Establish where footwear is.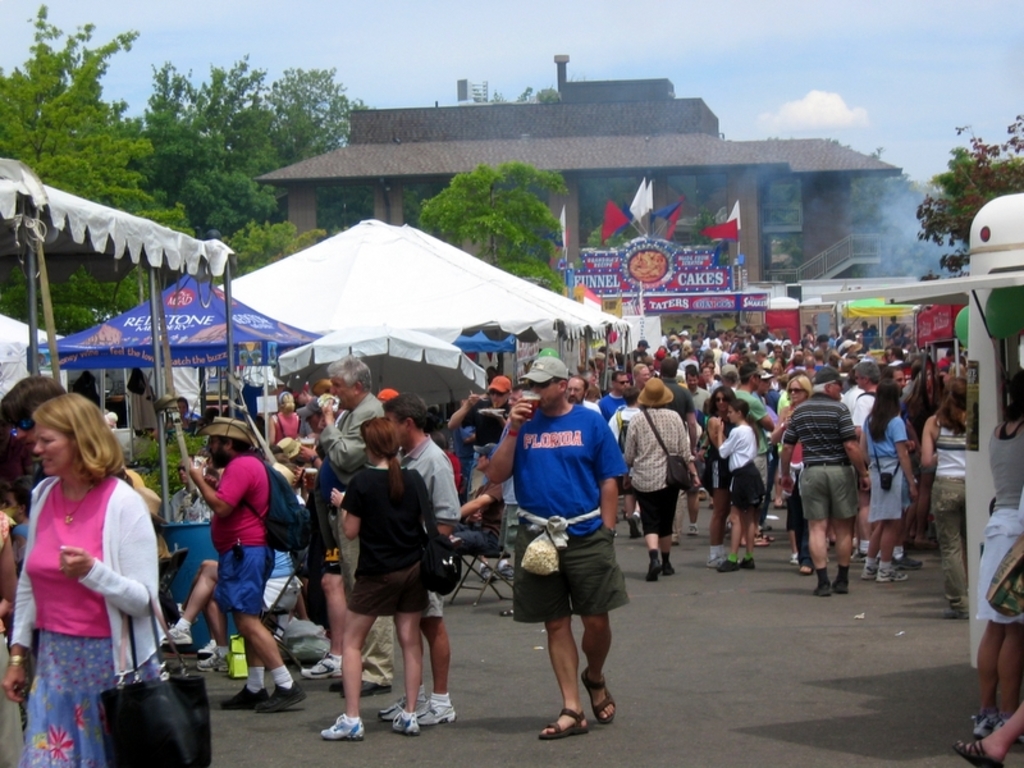
Established at 997/710/1023/744.
